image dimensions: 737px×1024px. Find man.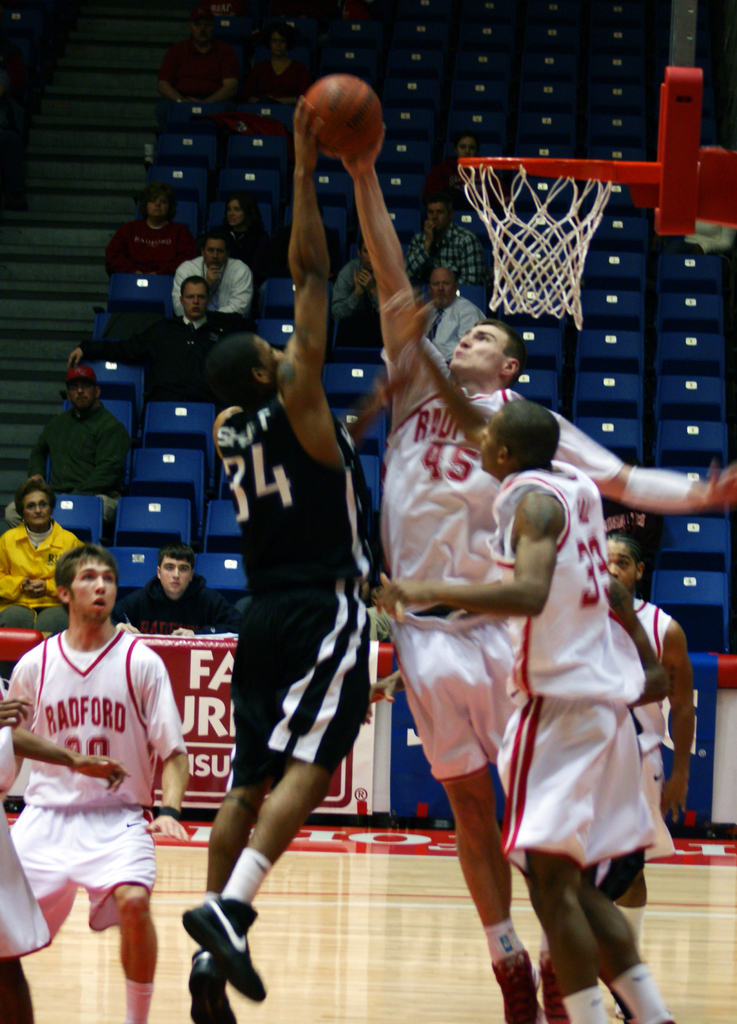
171 228 253 317.
